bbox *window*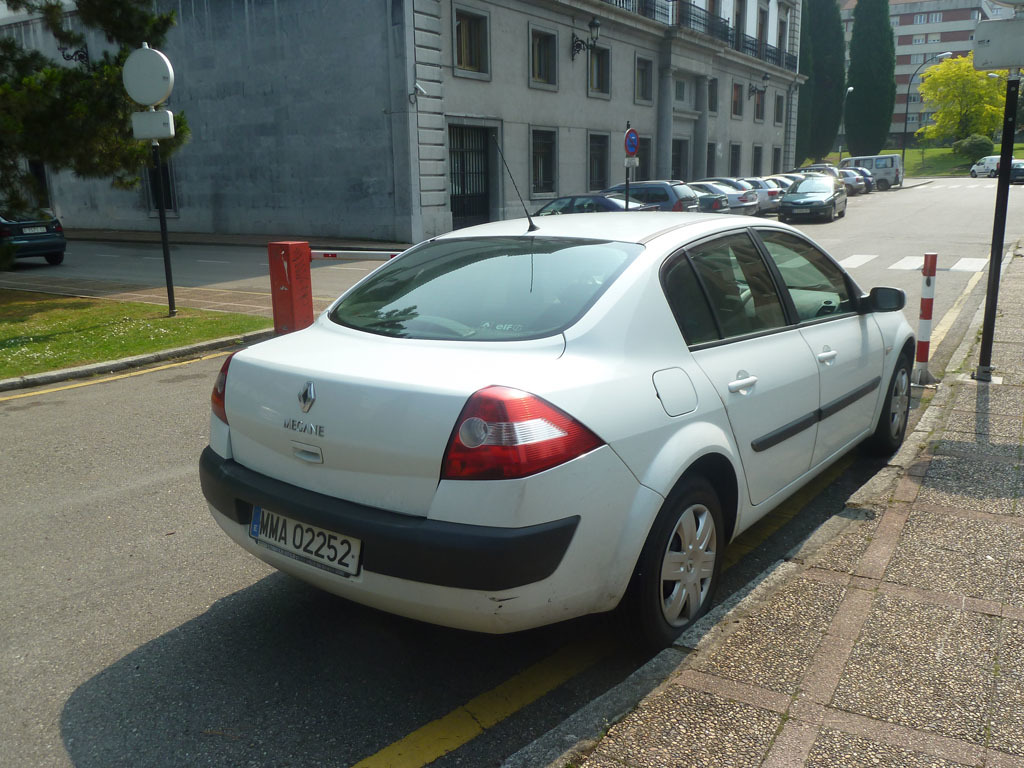
532, 132, 557, 195
